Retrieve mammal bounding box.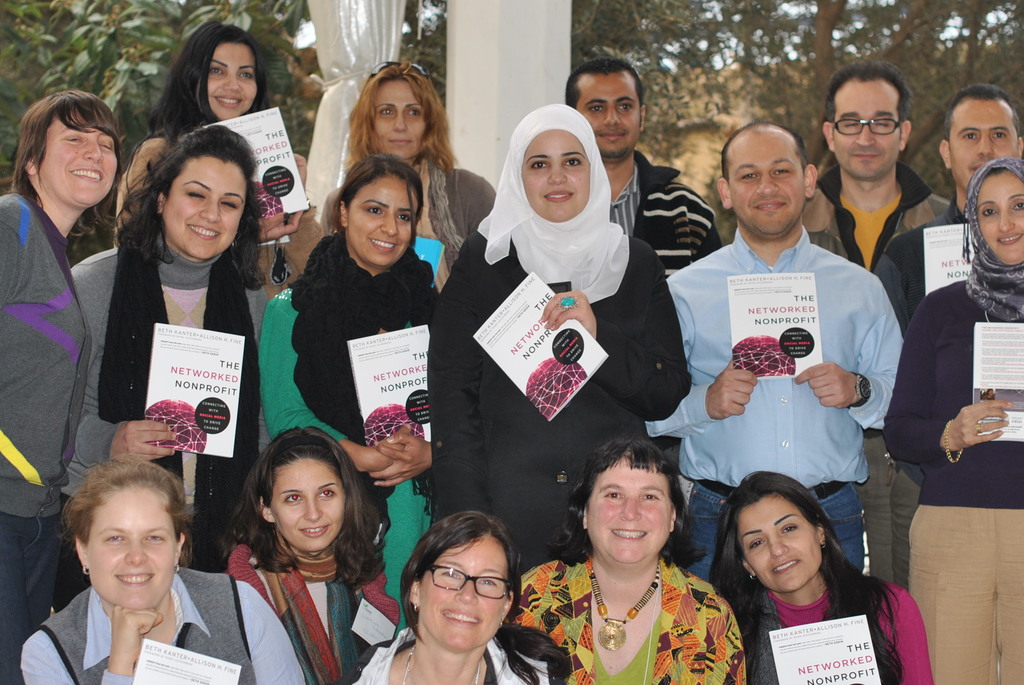
Bounding box: {"left": 563, "top": 68, "right": 726, "bottom": 277}.
